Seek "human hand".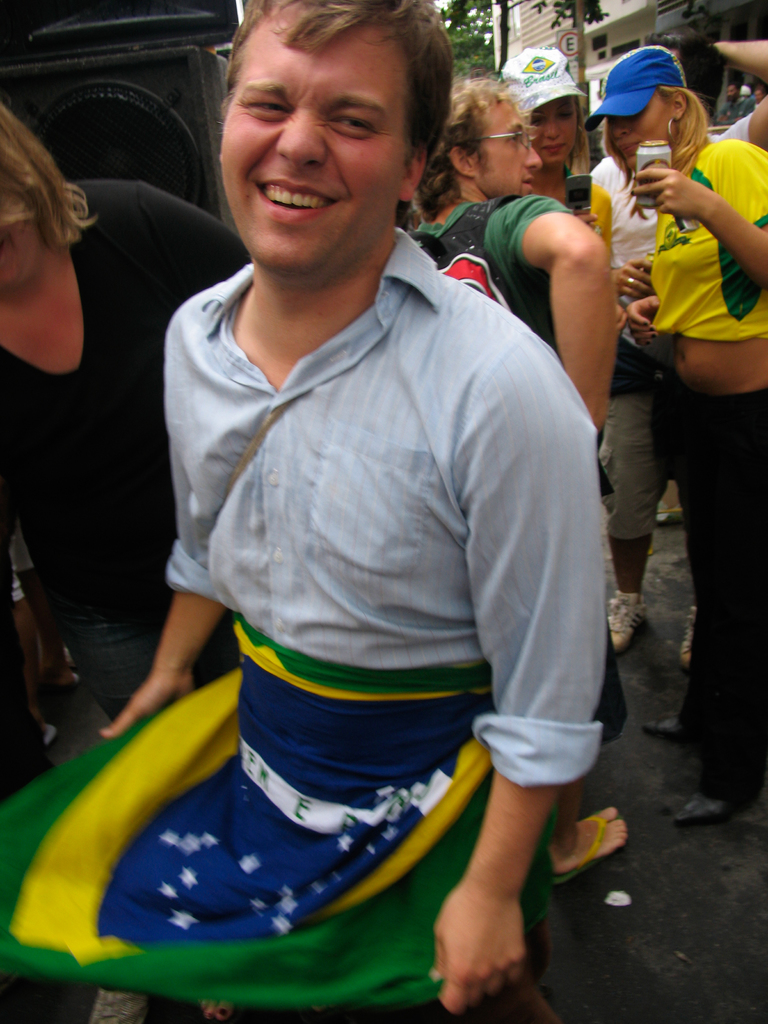
bbox=(101, 671, 193, 739).
